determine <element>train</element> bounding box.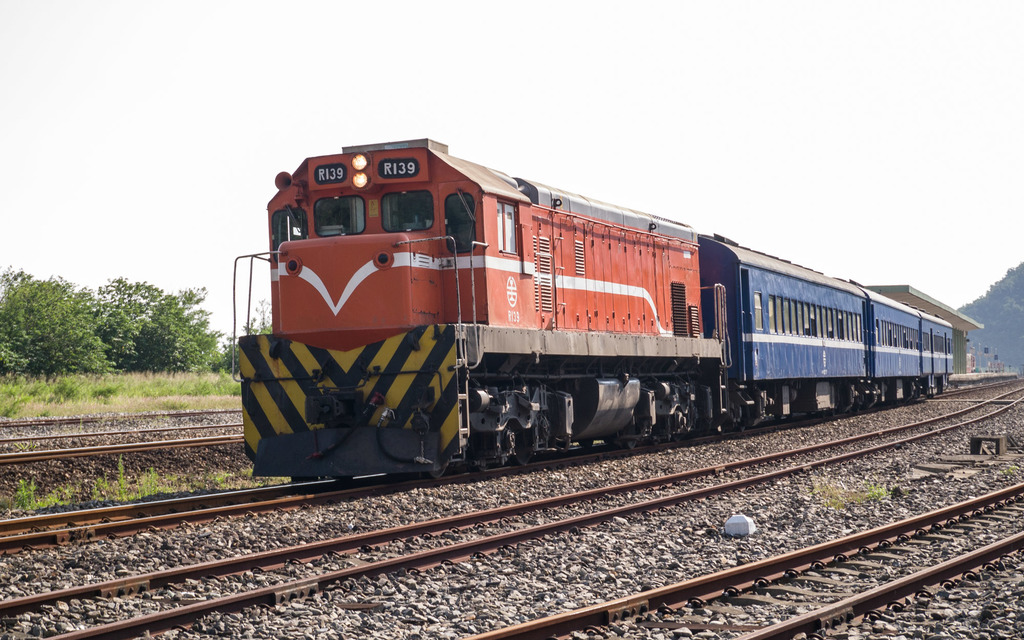
Determined: locate(229, 135, 954, 480).
